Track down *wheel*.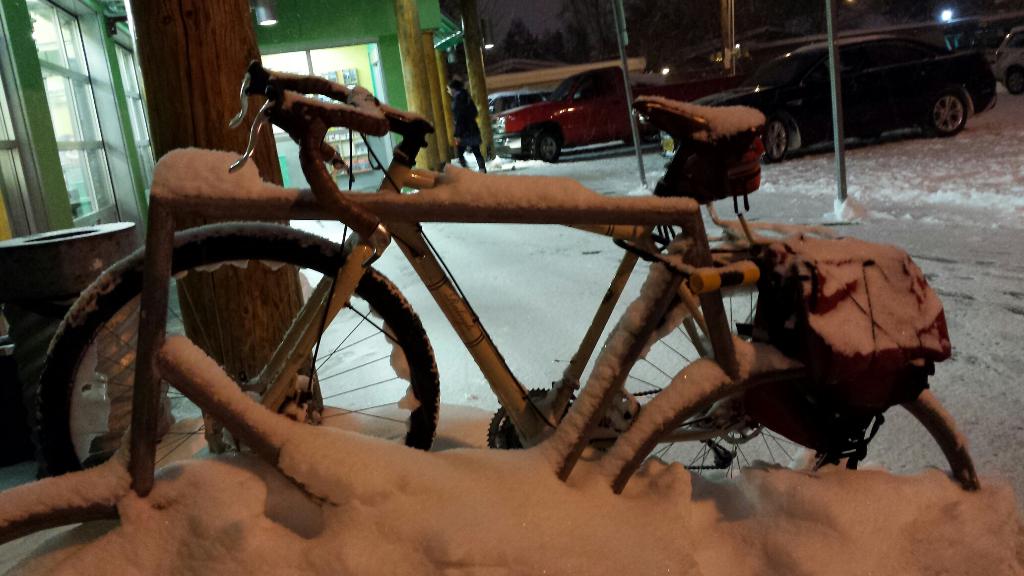
Tracked to bbox=[760, 116, 790, 163].
